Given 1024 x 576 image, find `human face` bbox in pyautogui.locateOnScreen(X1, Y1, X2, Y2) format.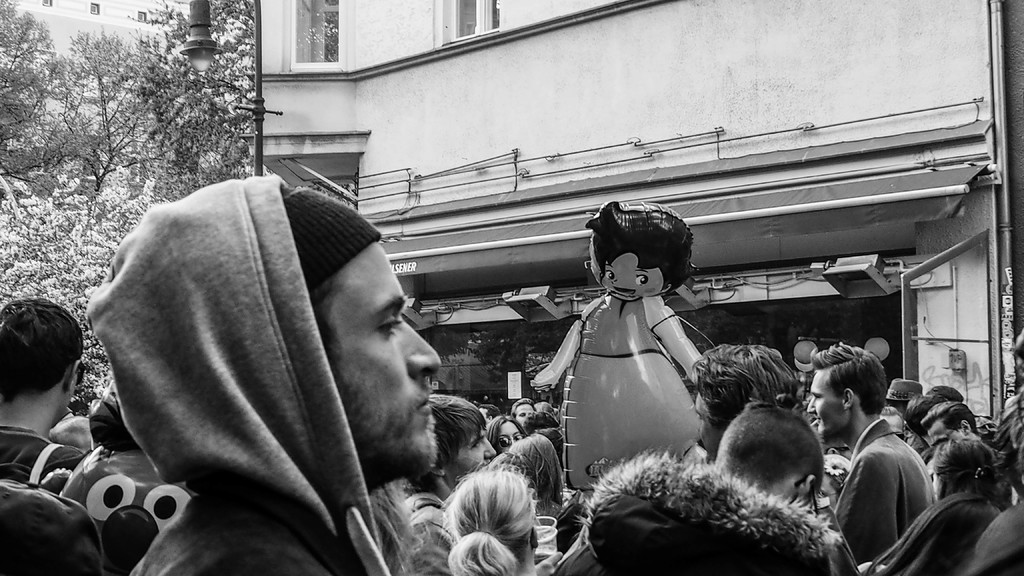
pyautogui.locateOnScreen(452, 434, 495, 476).
